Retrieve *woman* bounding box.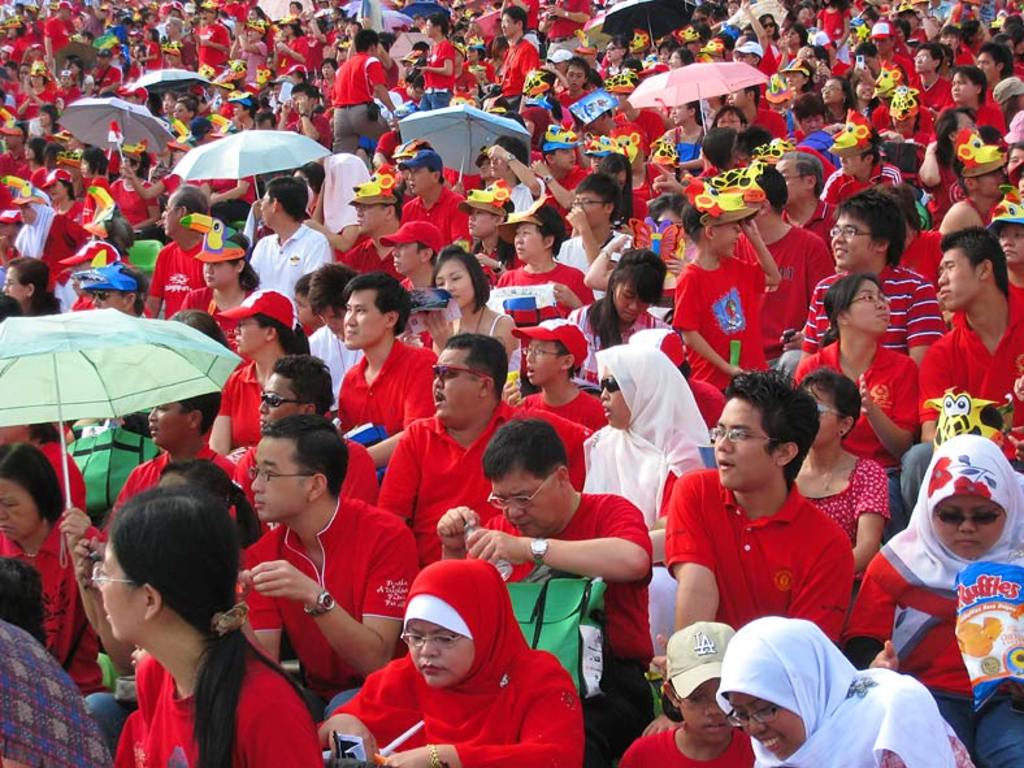
Bounding box: <box>23,133,38,182</box>.
